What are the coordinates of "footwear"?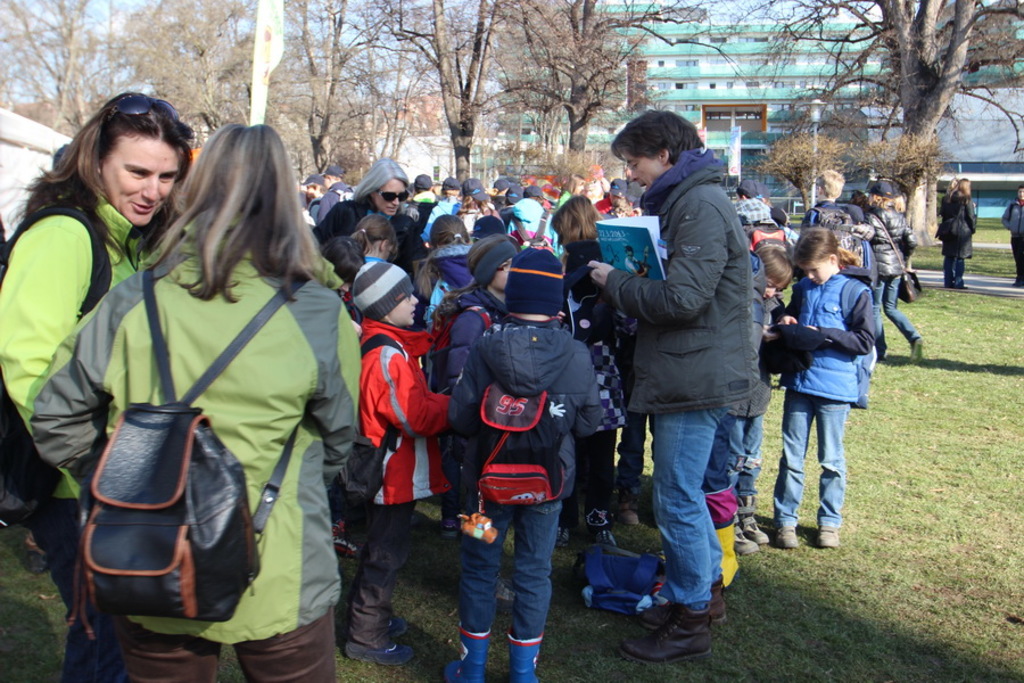
494:575:518:614.
